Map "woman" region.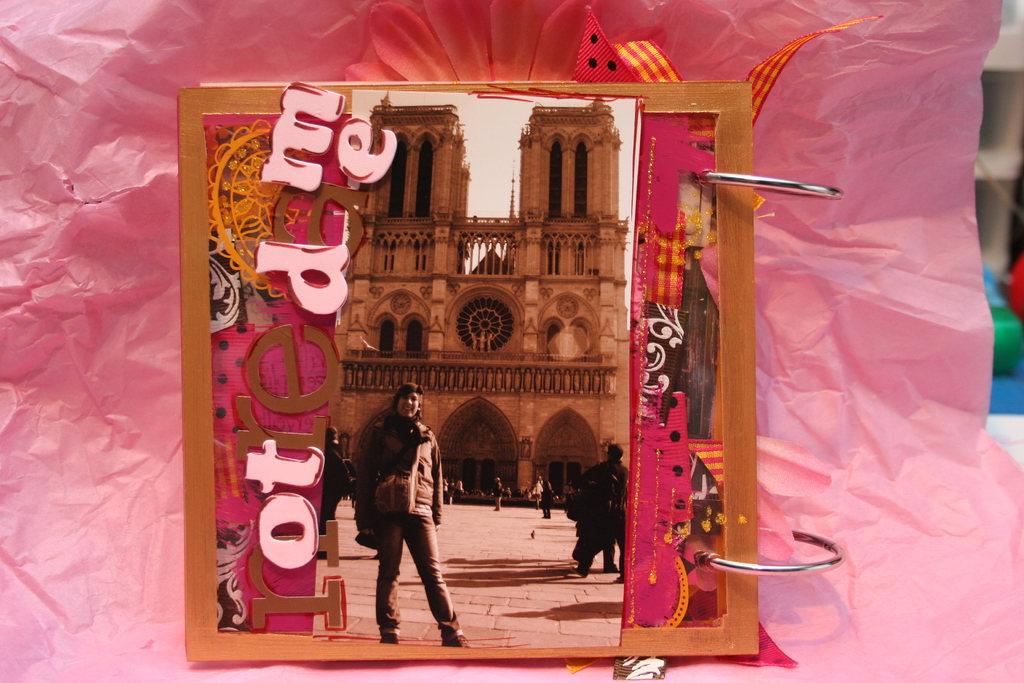
Mapped to left=351, top=383, right=464, bottom=650.
